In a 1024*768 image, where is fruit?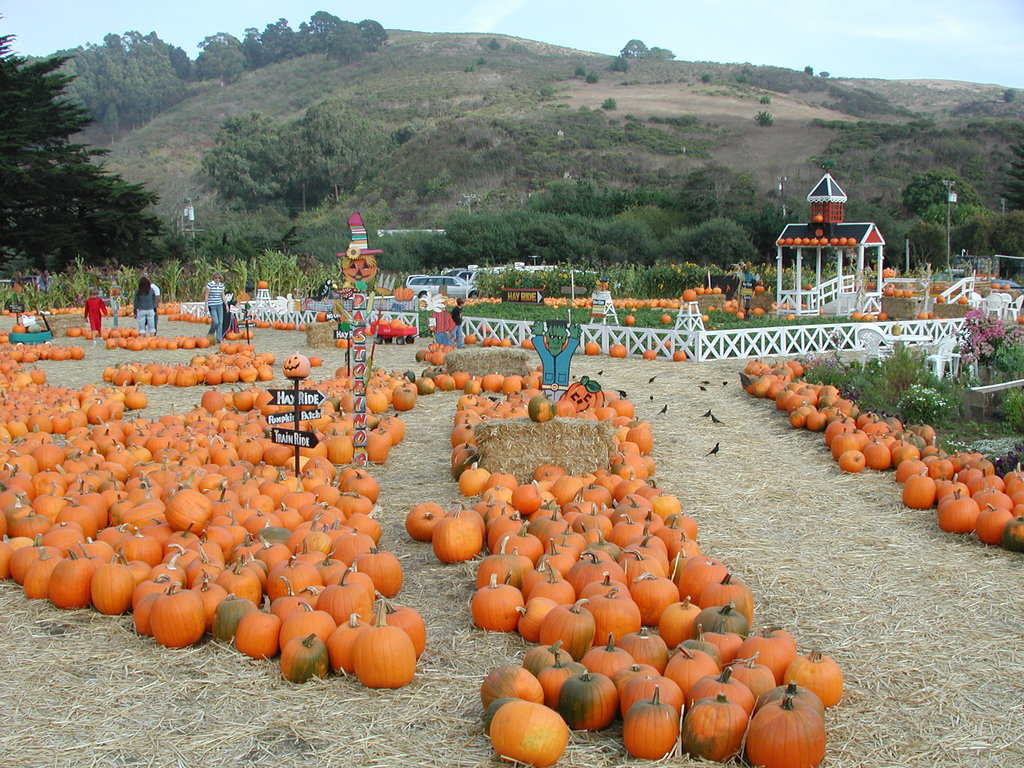
box(659, 313, 671, 323).
